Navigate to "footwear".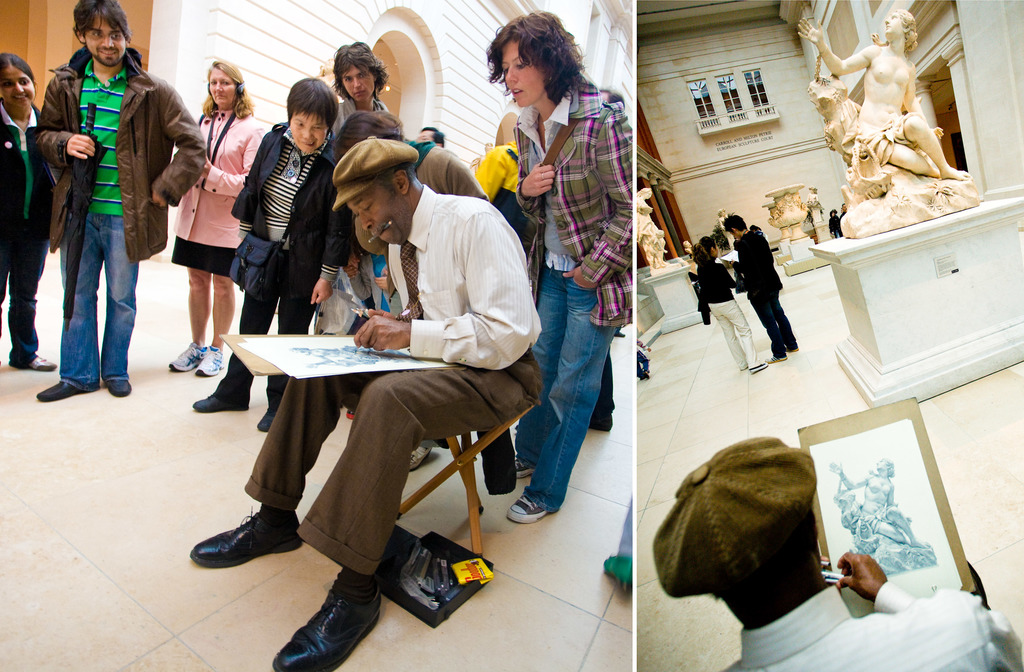
Navigation target: detection(785, 347, 801, 356).
